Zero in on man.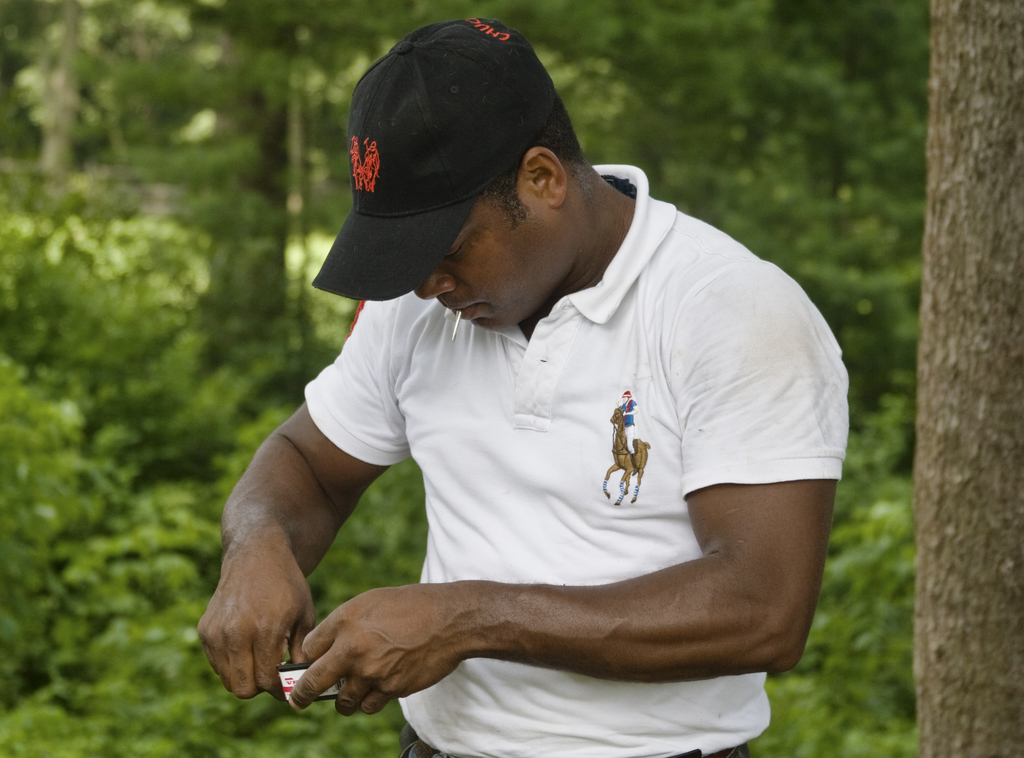
Zeroed in: <bbox>190, 4, 854, 749</bbox>.
